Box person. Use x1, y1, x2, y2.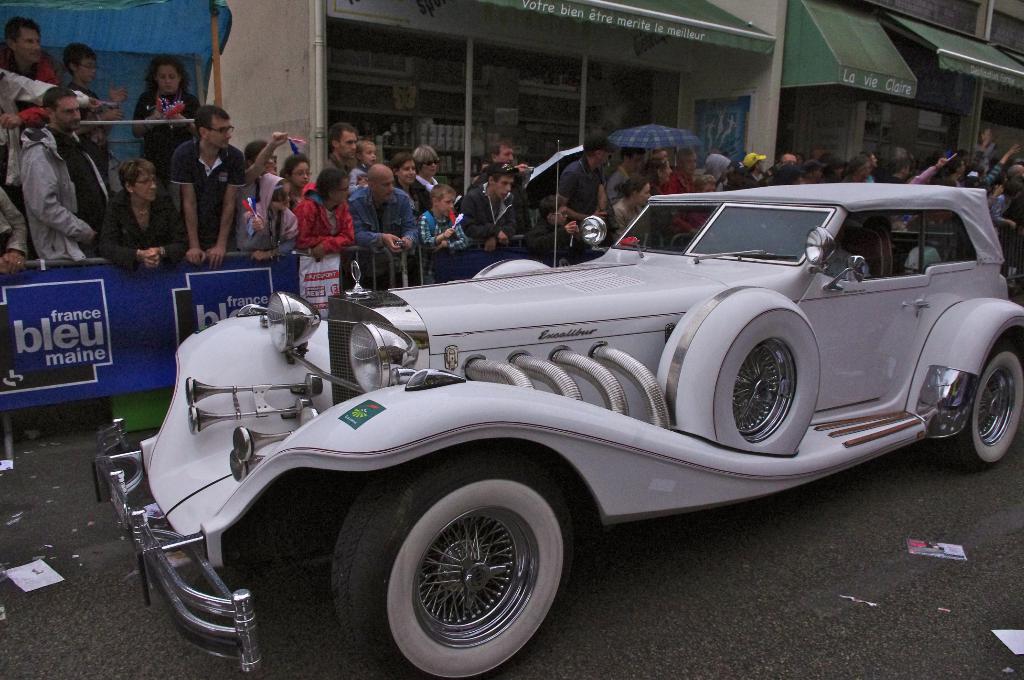
122, 55, 202, 172.
